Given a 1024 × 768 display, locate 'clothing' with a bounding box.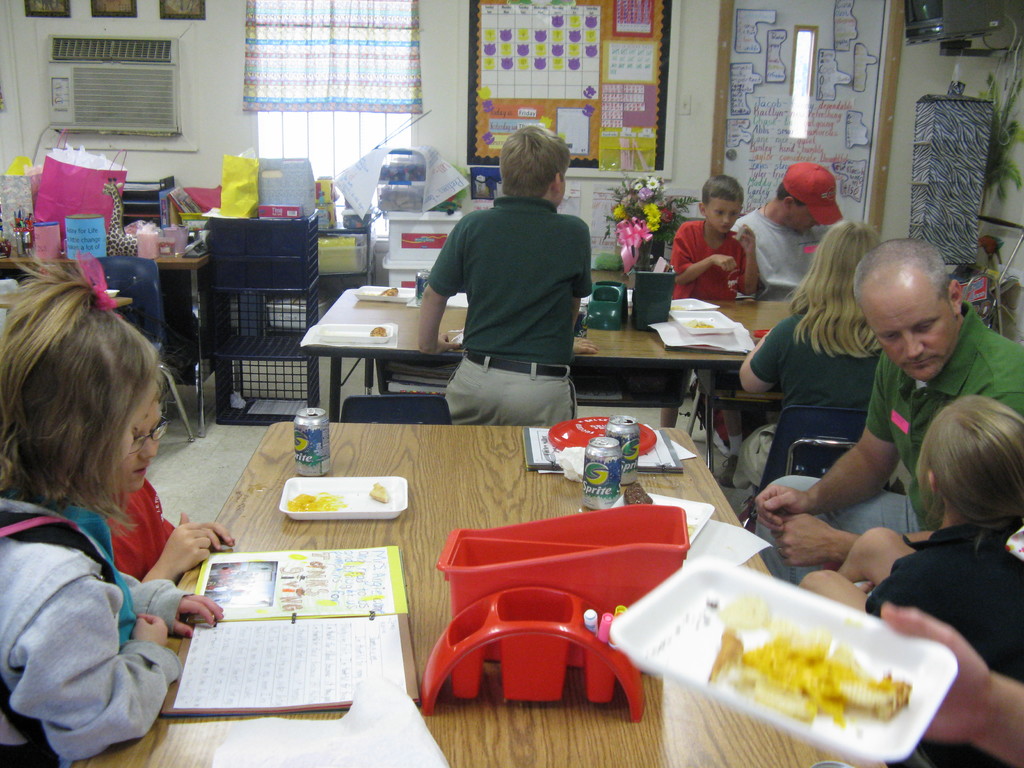
Located: x1=426, y1=193, x2=594, y2=424.
